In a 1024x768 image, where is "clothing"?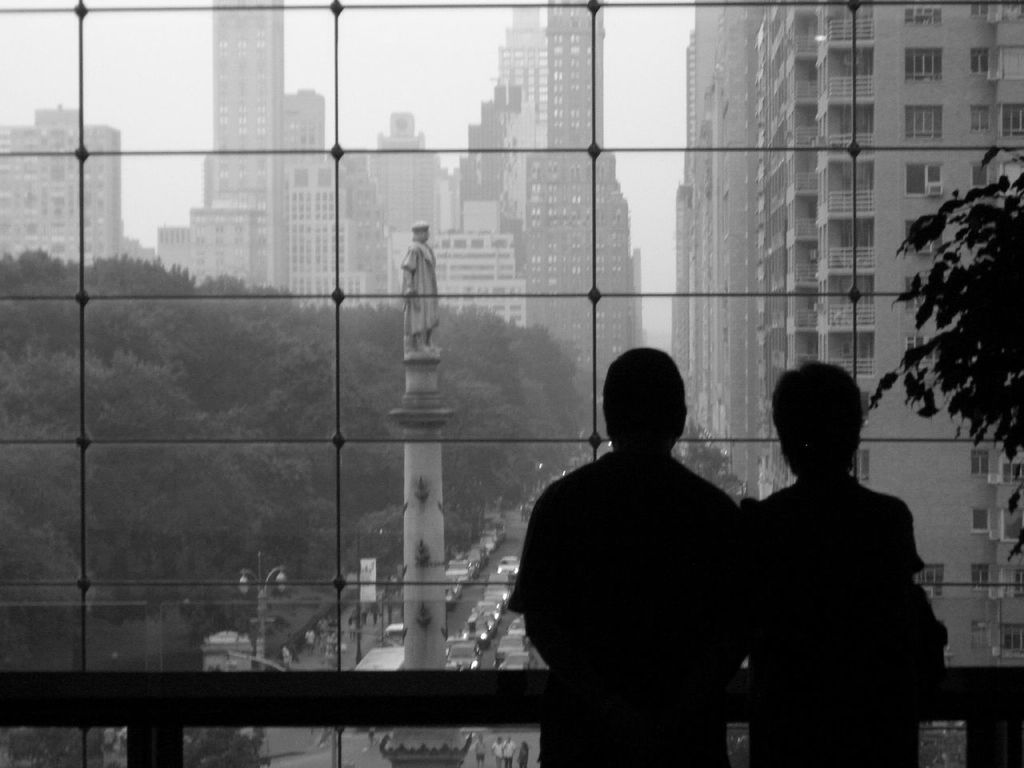
[501, 370, 779, 761].
